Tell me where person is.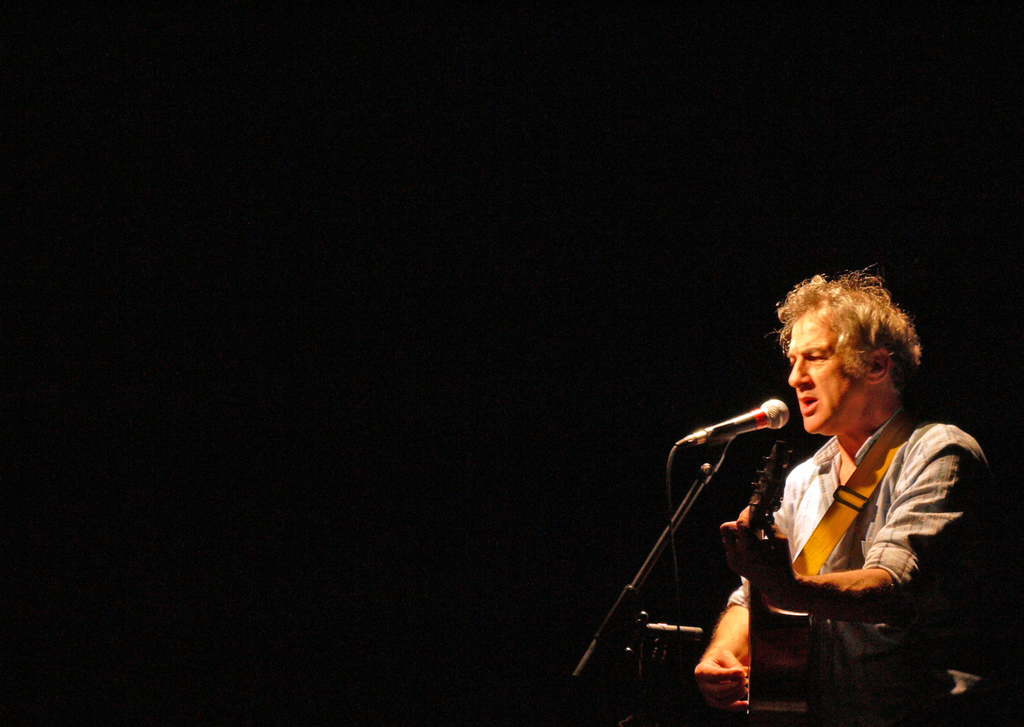
person is at crop(691, 276, 1007, 726).
